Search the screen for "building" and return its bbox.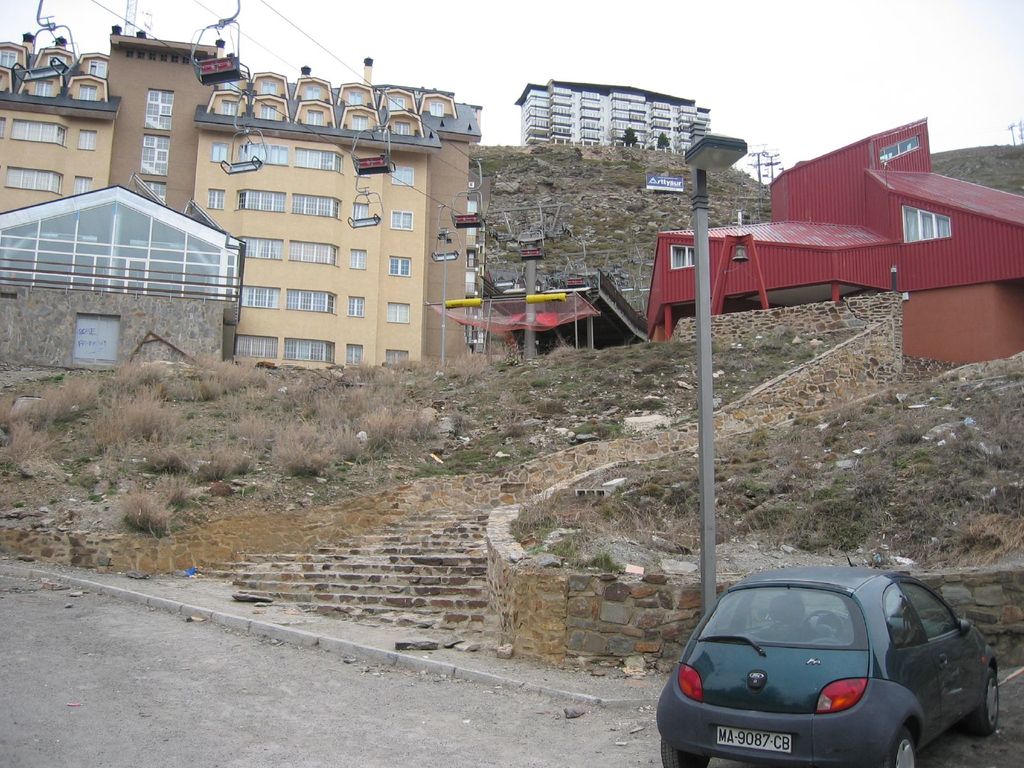
Found: [left=513, top=83, right=713, bottom=150].
